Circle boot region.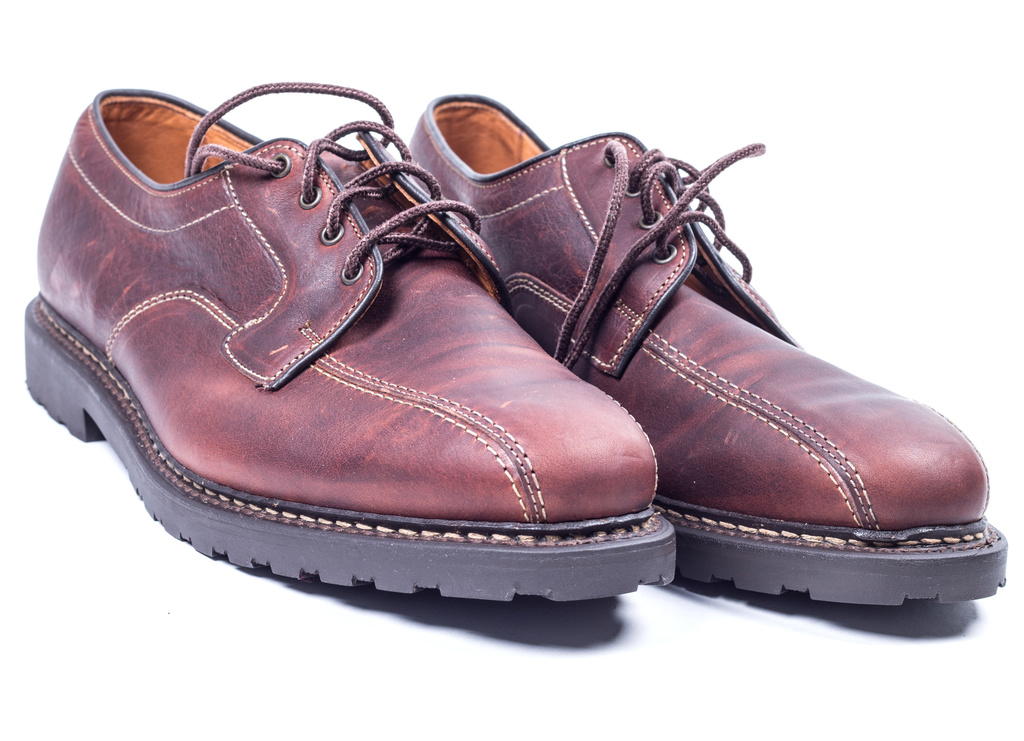
Region: box=[43, 102, 663, 630].
